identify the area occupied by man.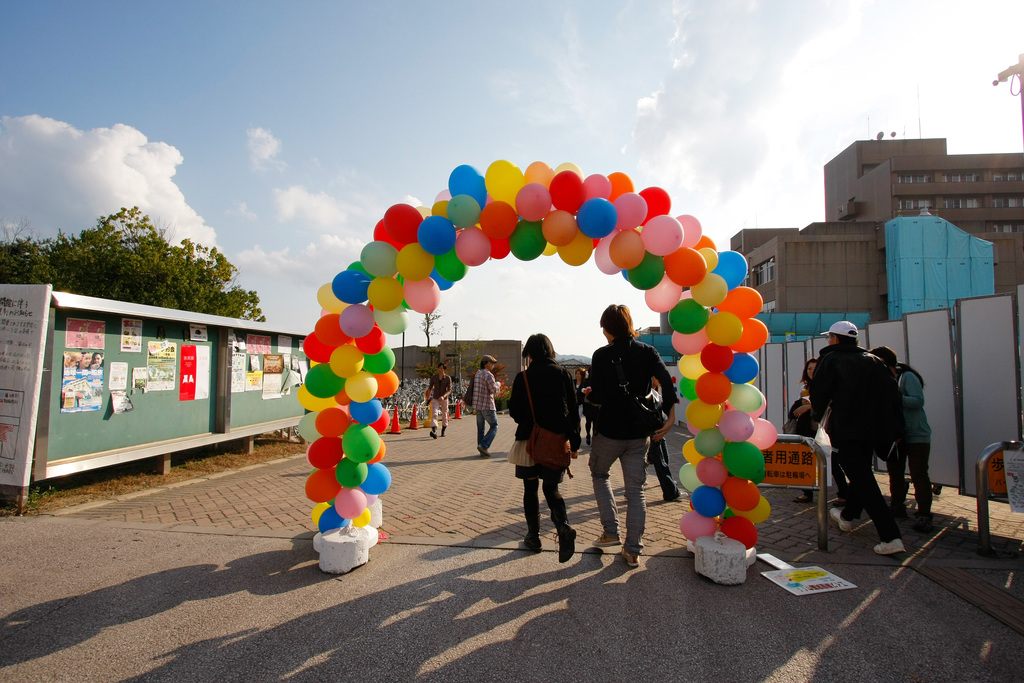
Area: select_region(585, 299, 683, 567).
